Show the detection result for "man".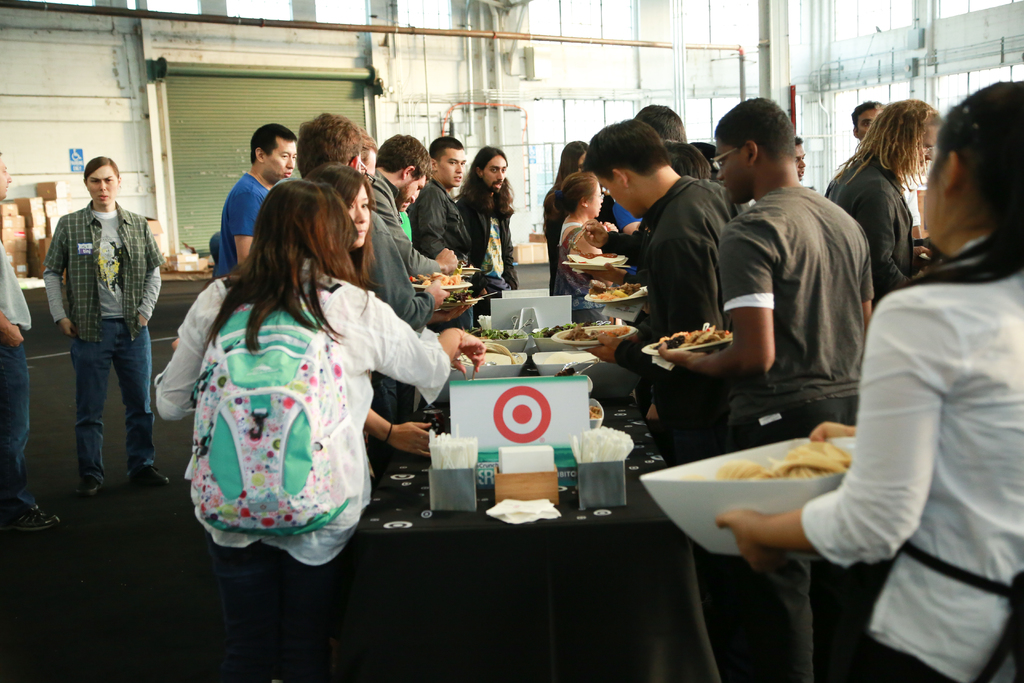
39, 160, 154, 497.
